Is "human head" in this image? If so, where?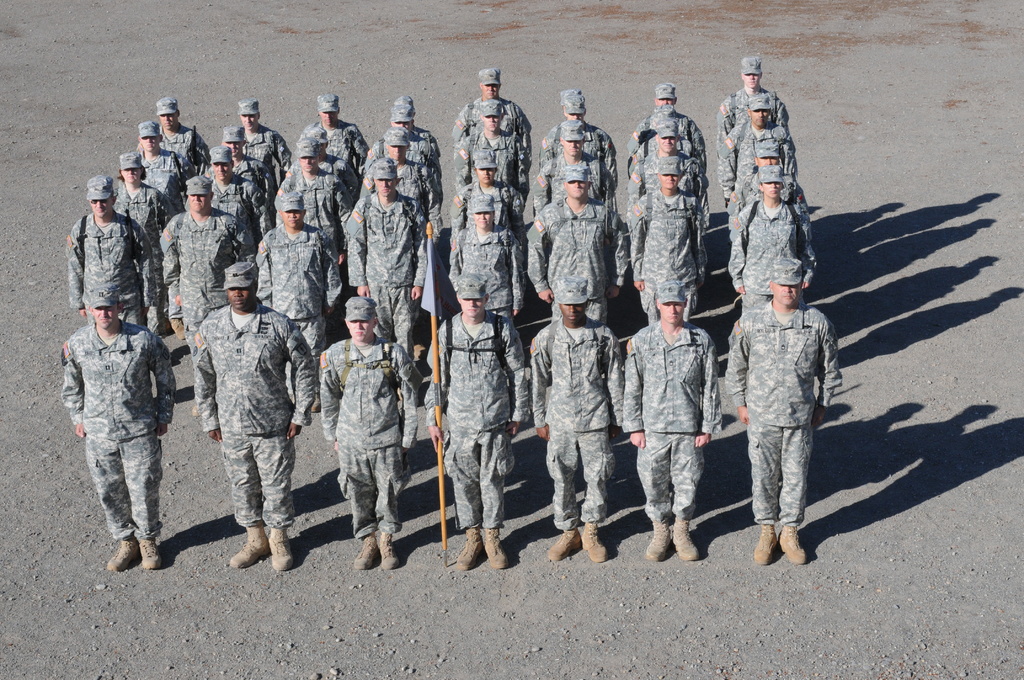
Yes, at crop(156, 97, 181, 129).
